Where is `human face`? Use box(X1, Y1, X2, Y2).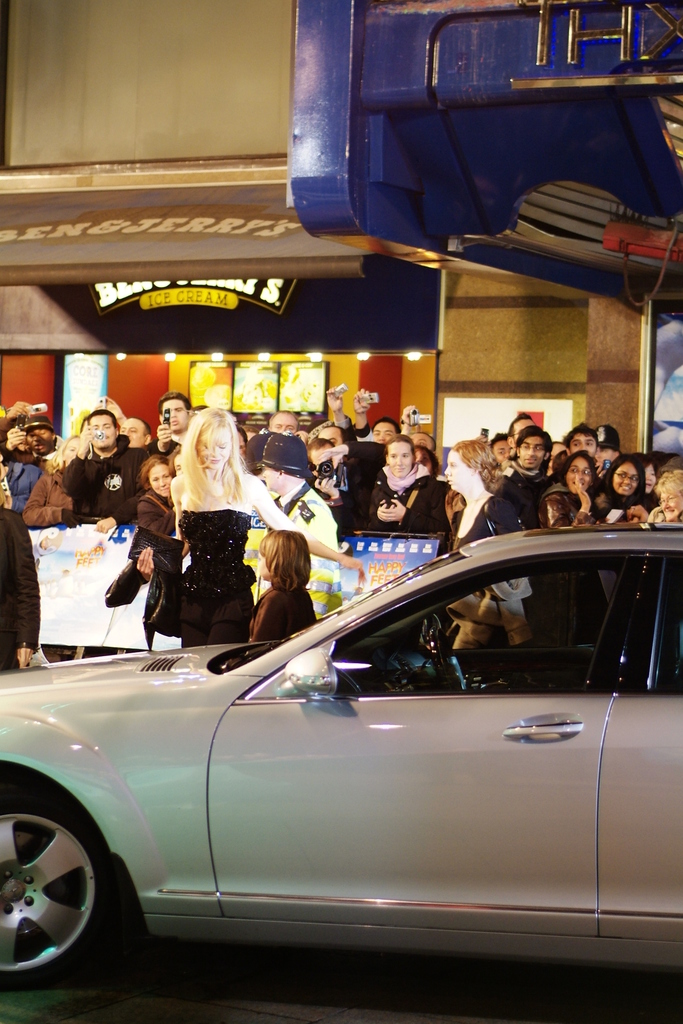
box(317, 429, 342, 447).
